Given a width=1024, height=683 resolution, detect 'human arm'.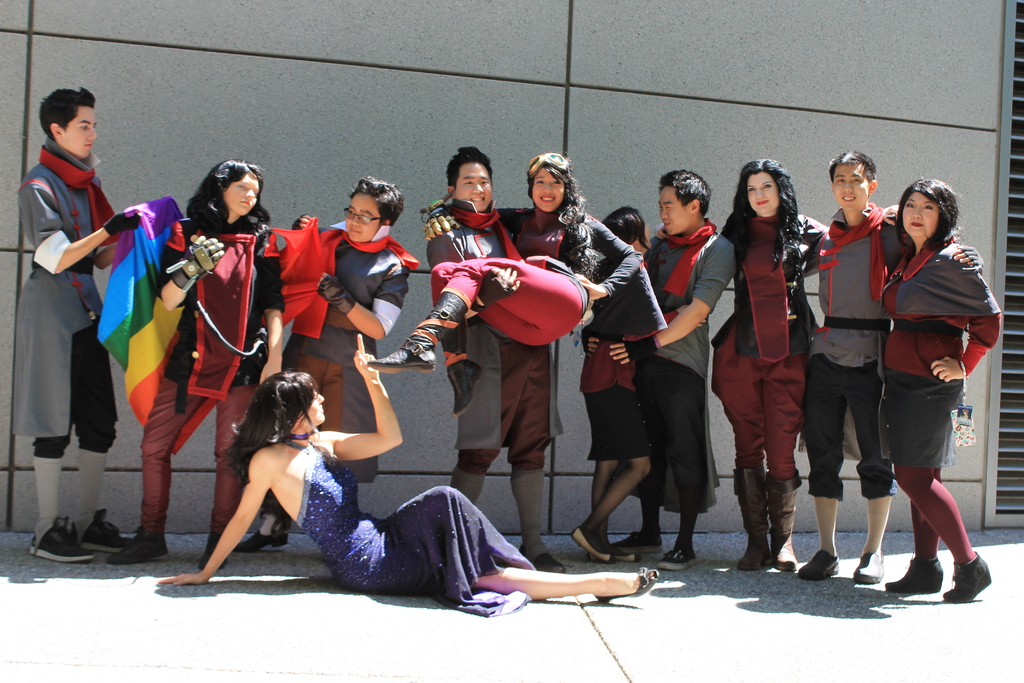
425,227,522,320.
